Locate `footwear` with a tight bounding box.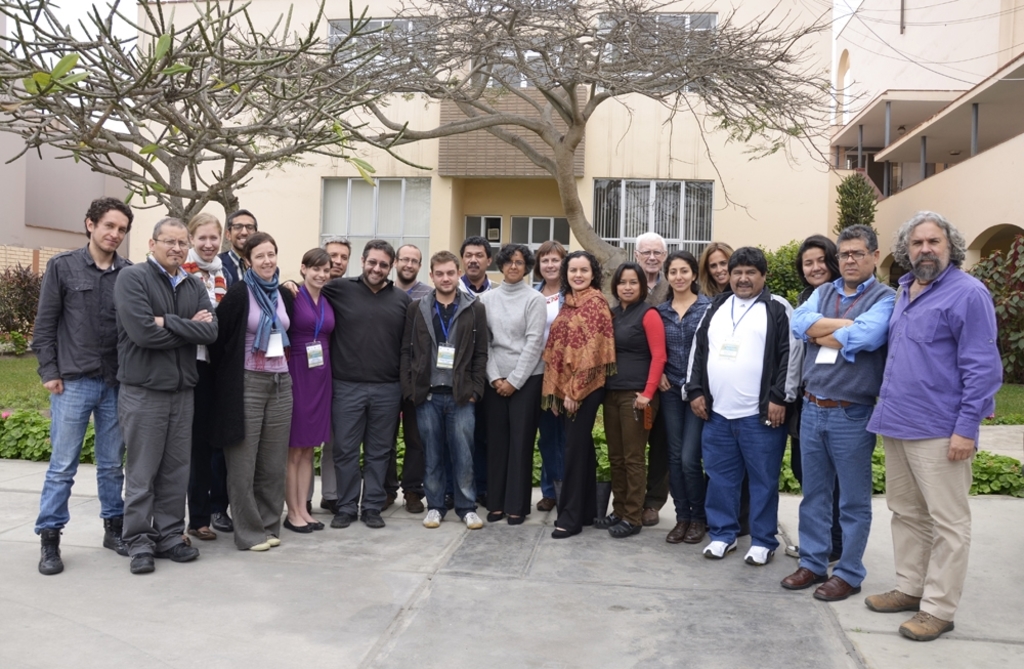
<region>506, 513, 522, 525</region>.
